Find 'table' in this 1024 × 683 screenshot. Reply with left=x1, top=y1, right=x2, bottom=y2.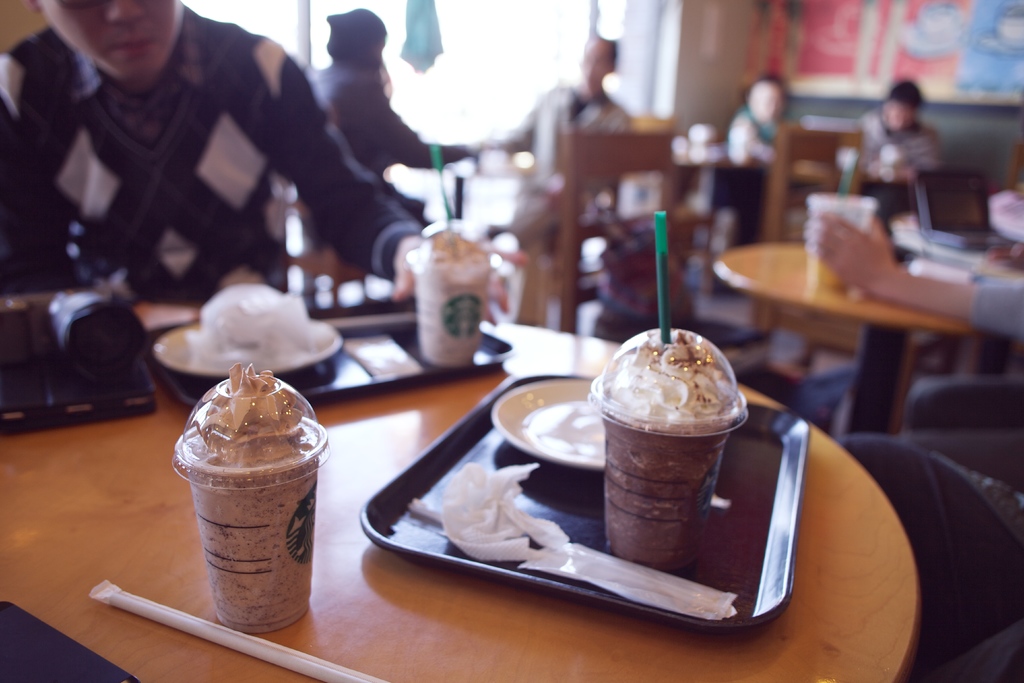
left=0, top=305, right=922, bottom=682.
